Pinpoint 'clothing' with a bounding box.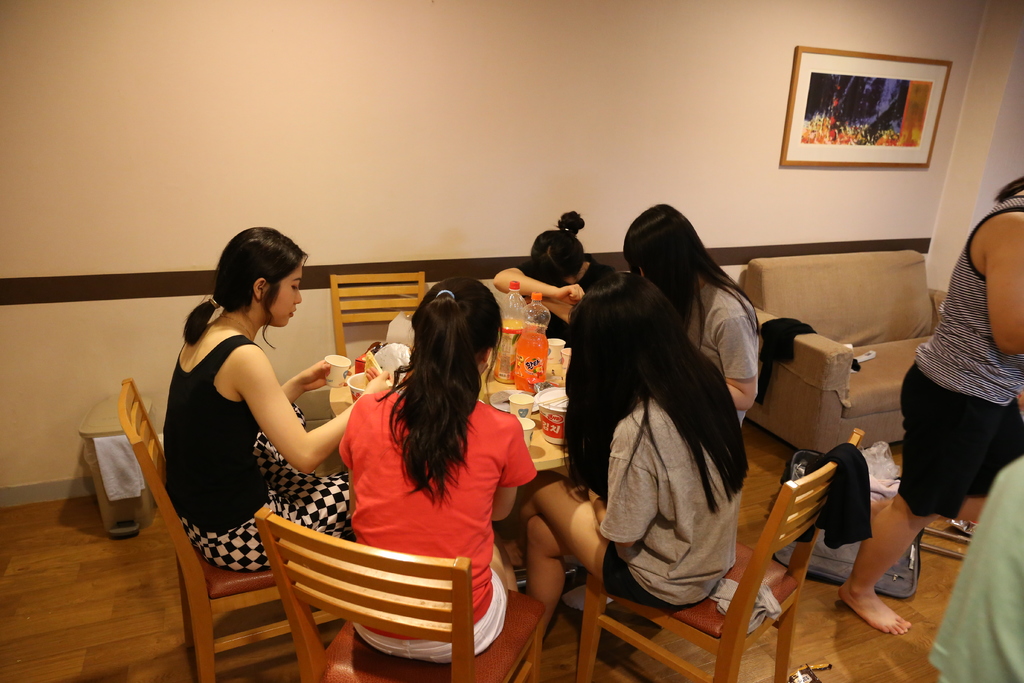
(339, 388, 541, 666).
